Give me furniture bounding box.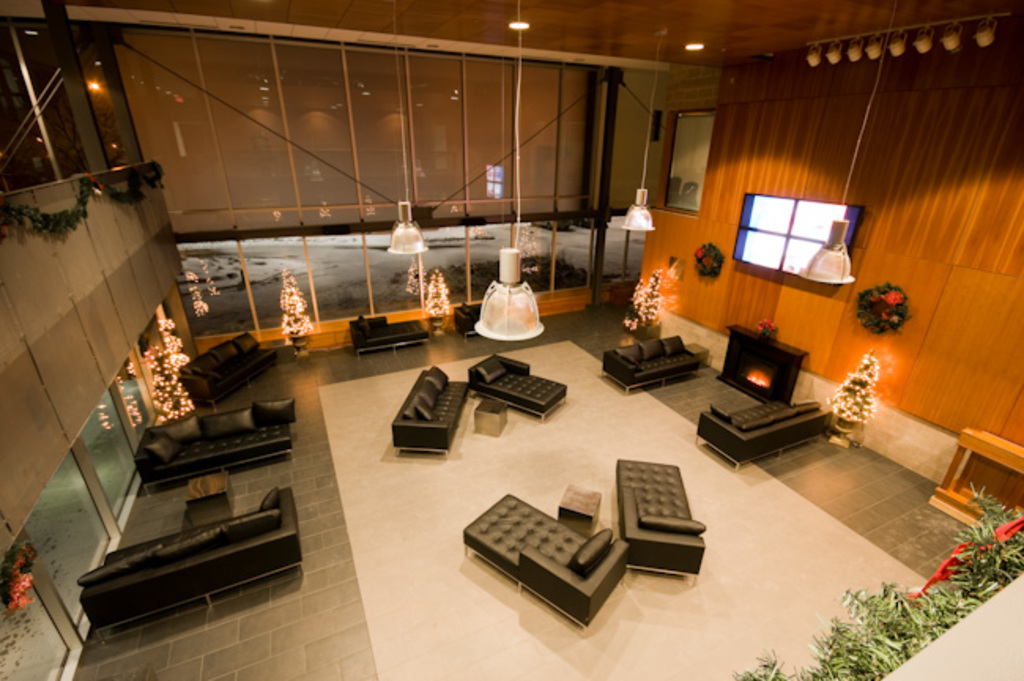
bbox(471, 400, 509, 435).
